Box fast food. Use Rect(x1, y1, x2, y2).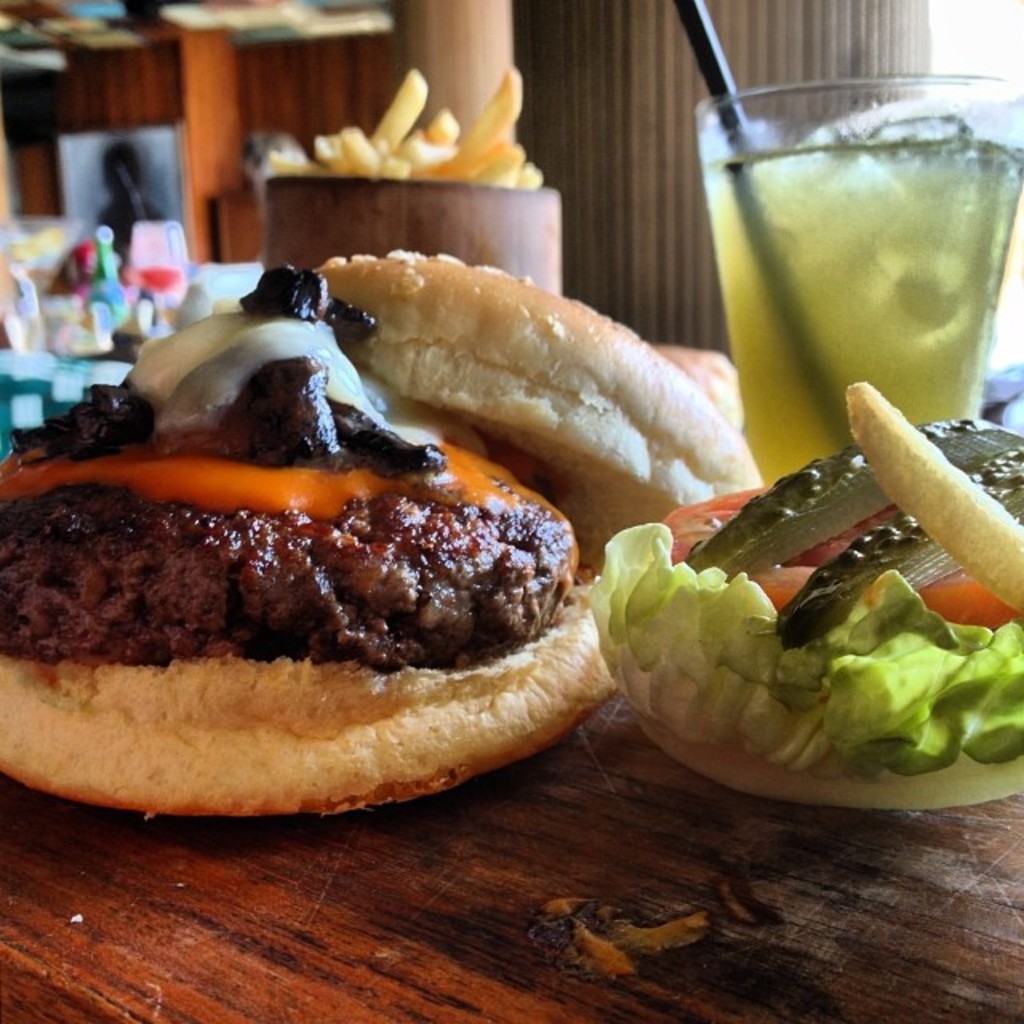
Rect(250, 66, 554, 192).
